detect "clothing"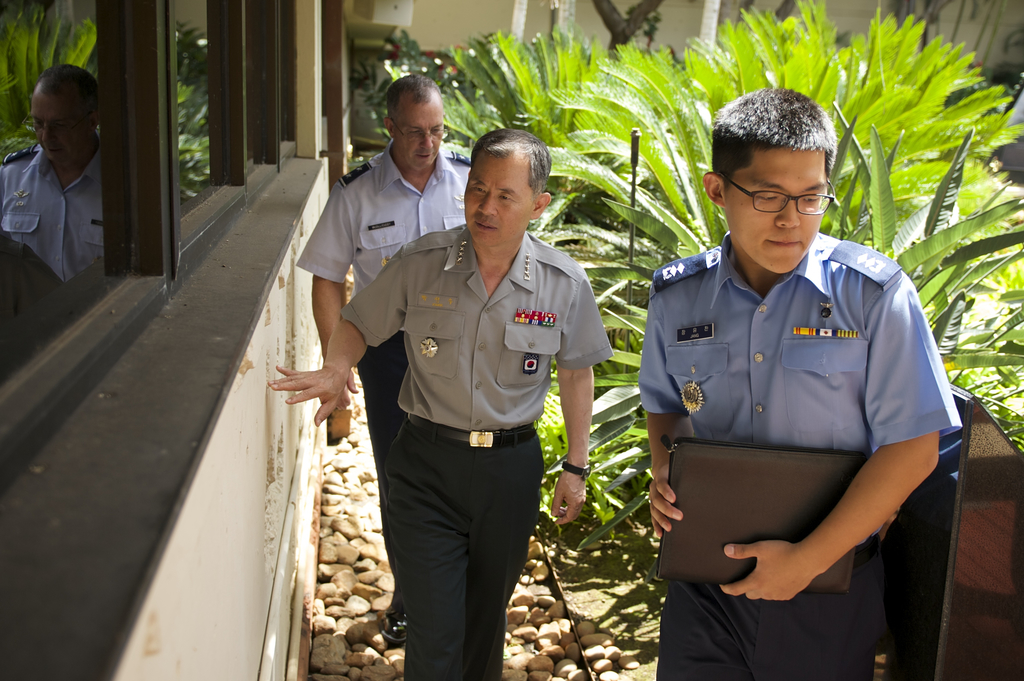
detection(294, 138, 469, 524)
